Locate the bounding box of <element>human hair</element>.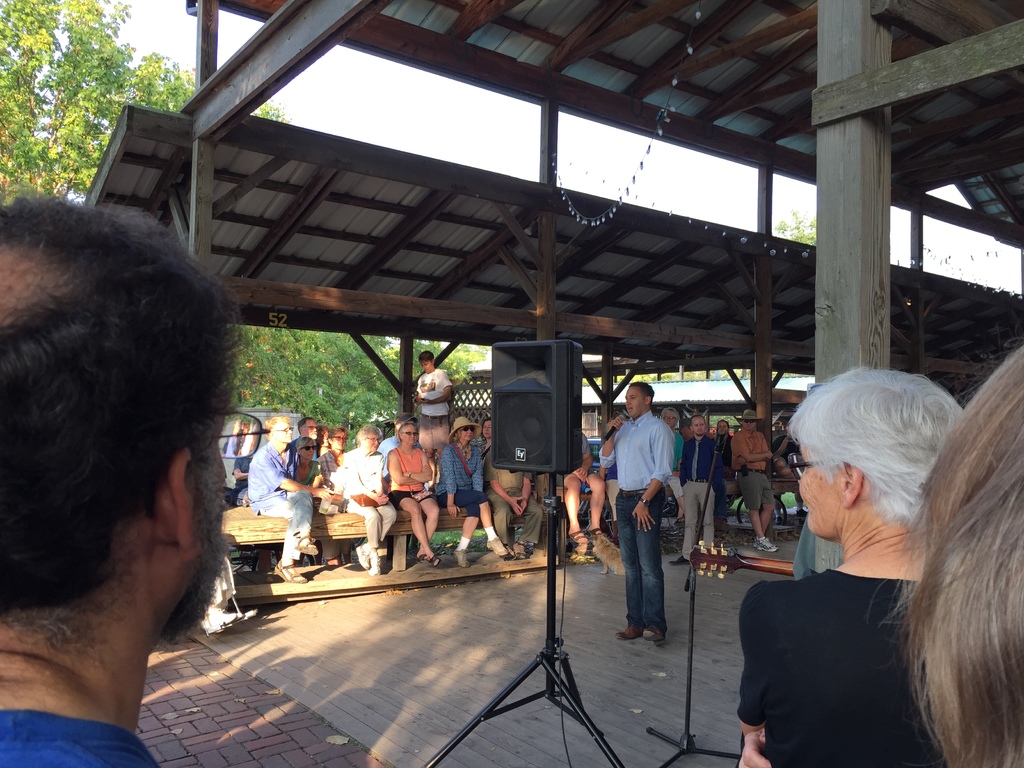
Bounding box: 294 436 317 452.
